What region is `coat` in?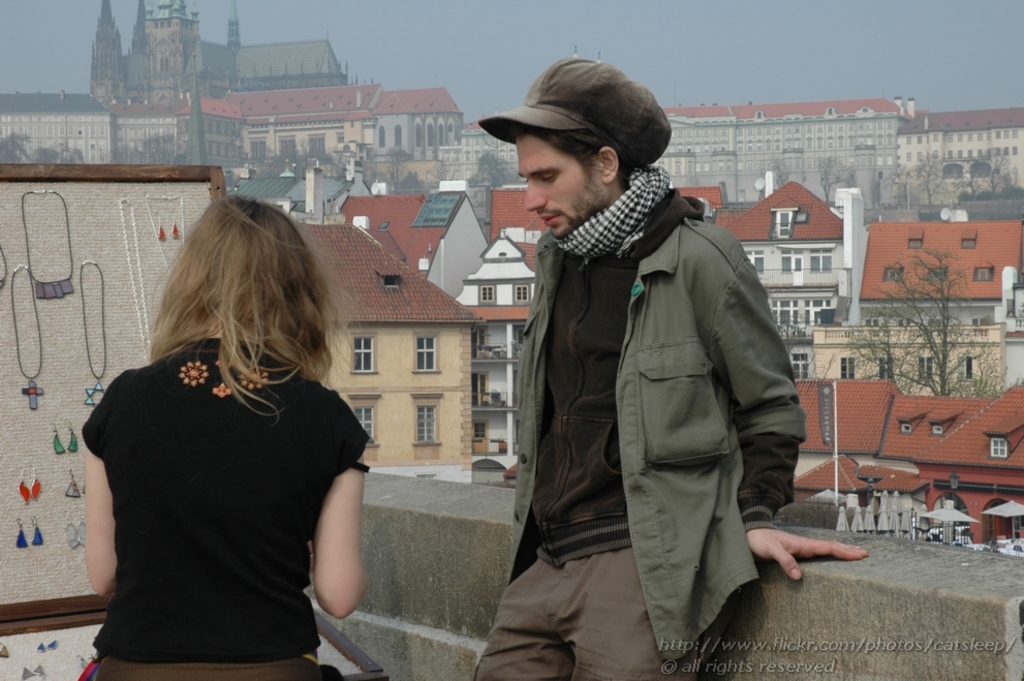
478 121 762 648.
